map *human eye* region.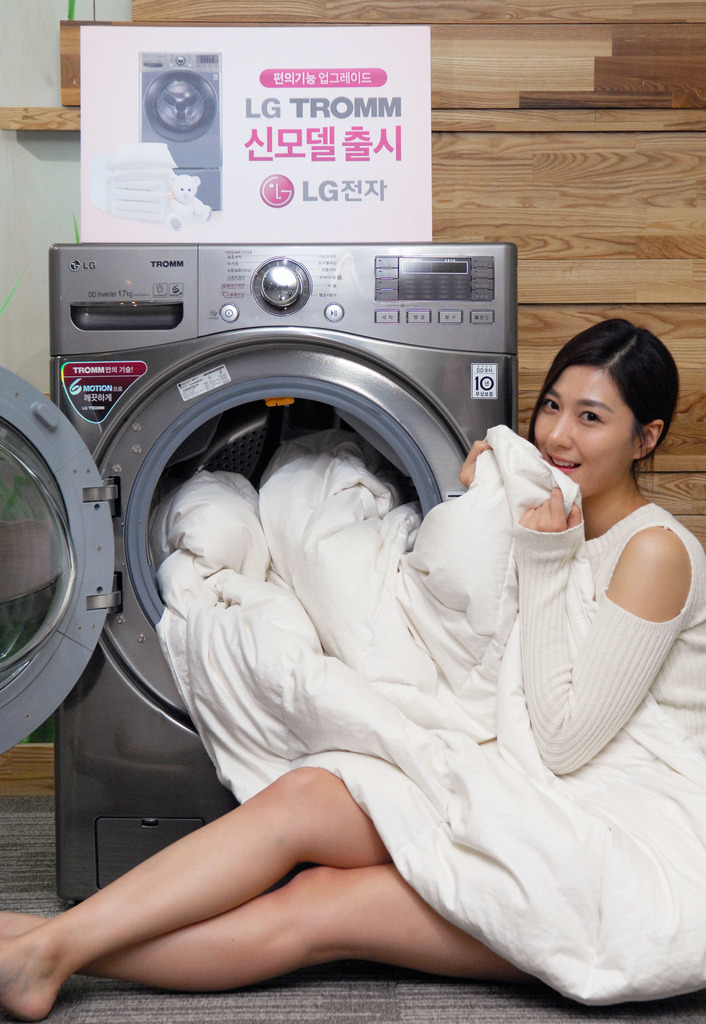
Mapped to (left=577, top=409, right=609, bottom=428).
